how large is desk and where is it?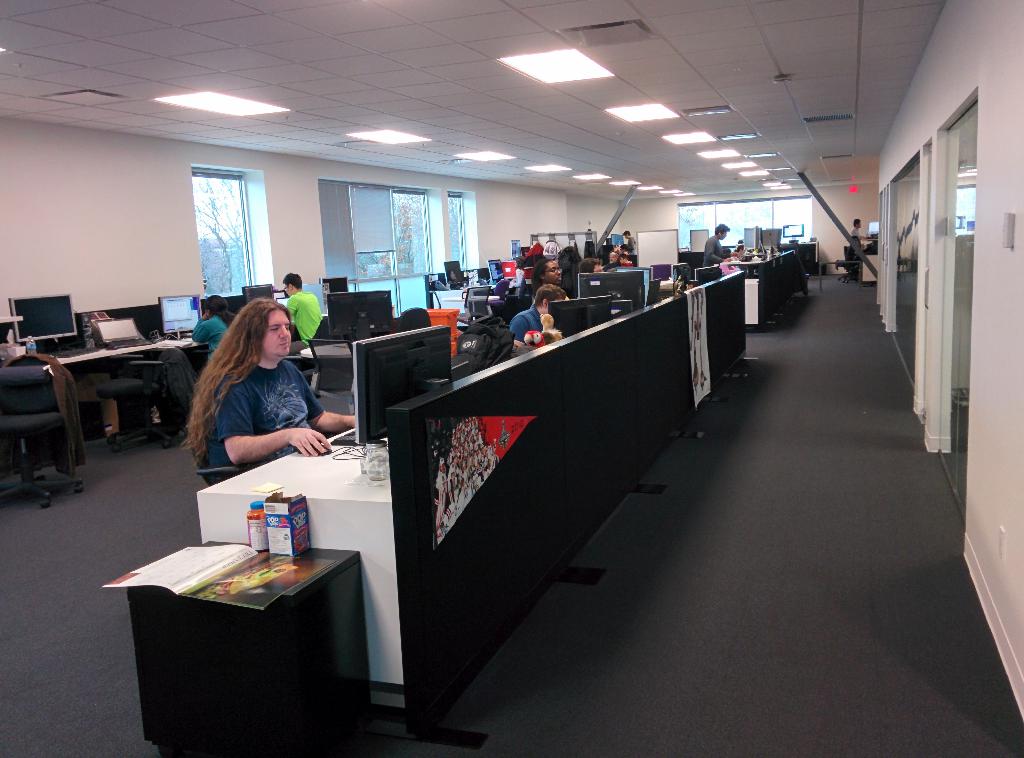
Bounding box: <region>720, 248, 795, 329</region>.
